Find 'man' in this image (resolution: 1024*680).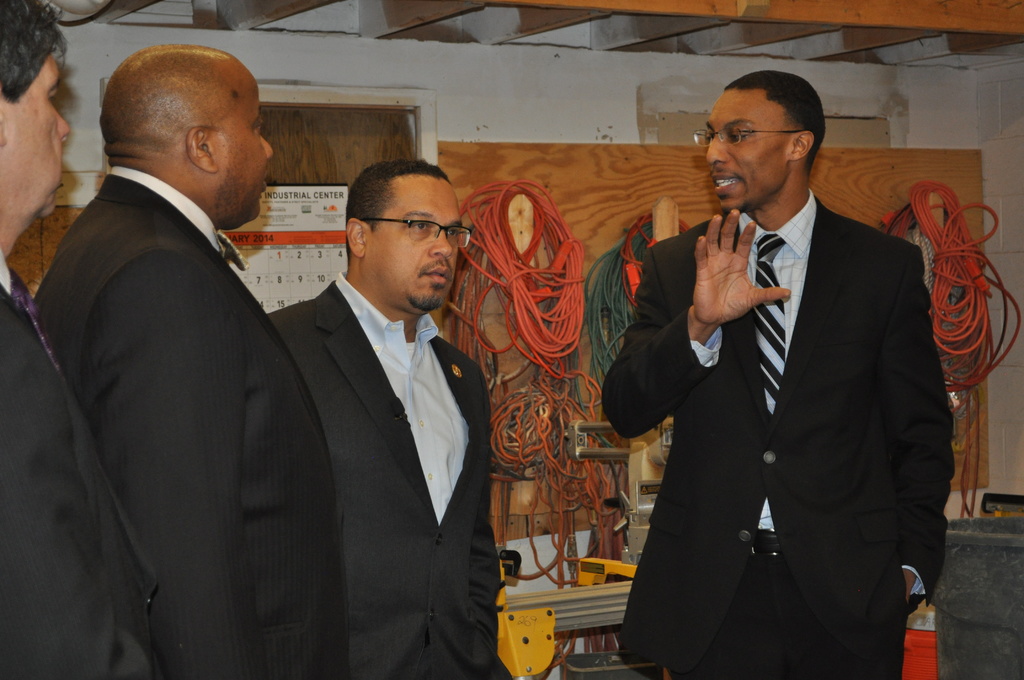
bbox(593, 59, 964, 679).
